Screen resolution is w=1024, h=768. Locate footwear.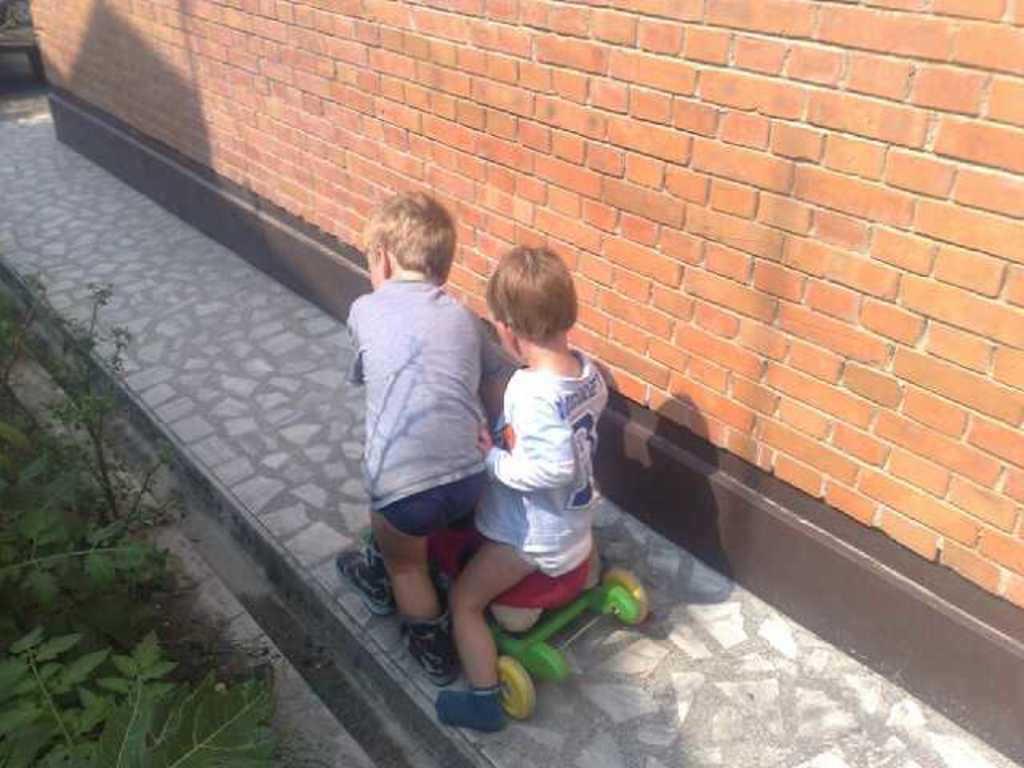
region(334, 539, 398, 618).
